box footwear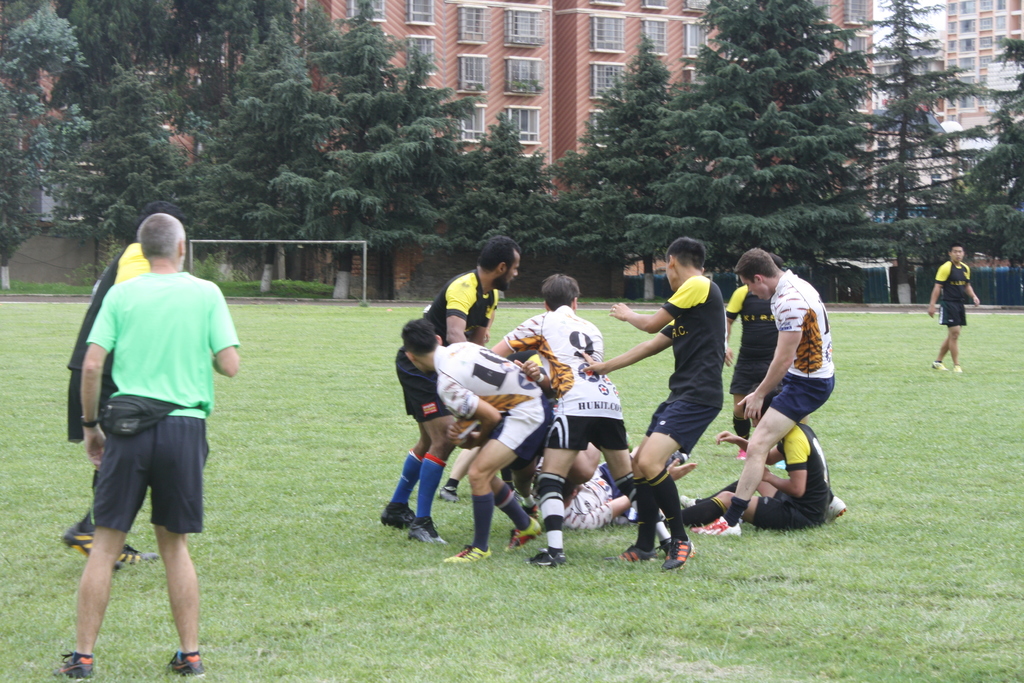
left=661, top=535, right=698, bottom=570
